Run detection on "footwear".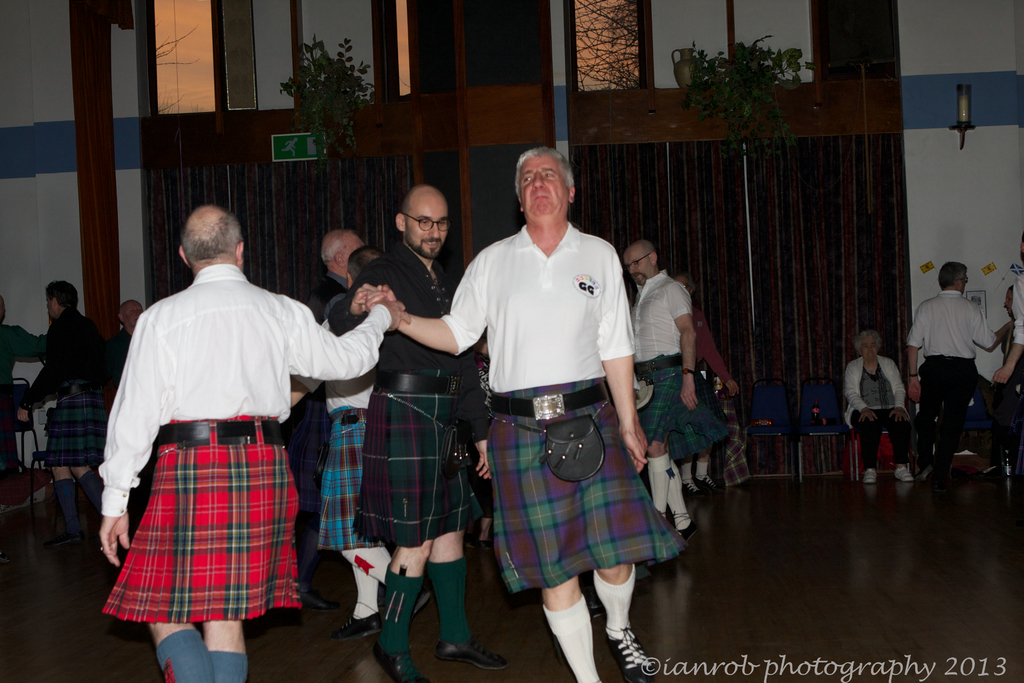
Result: (x1=605, y1=625, x2=664, y2=682).
